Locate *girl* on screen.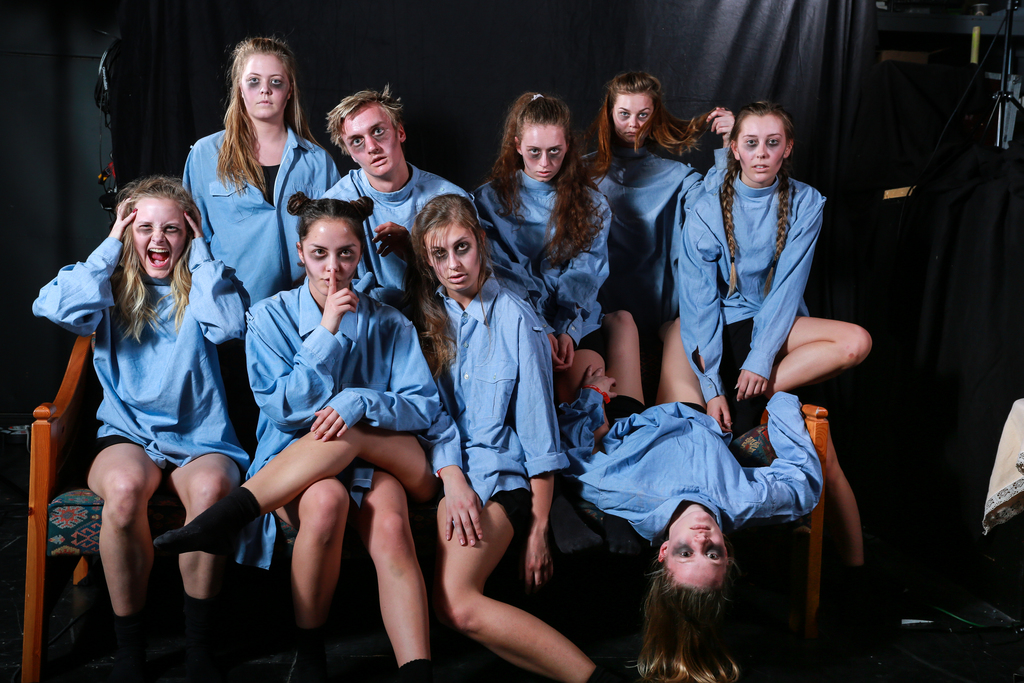
On screen at bbox=[168, 39, 349, 450].
